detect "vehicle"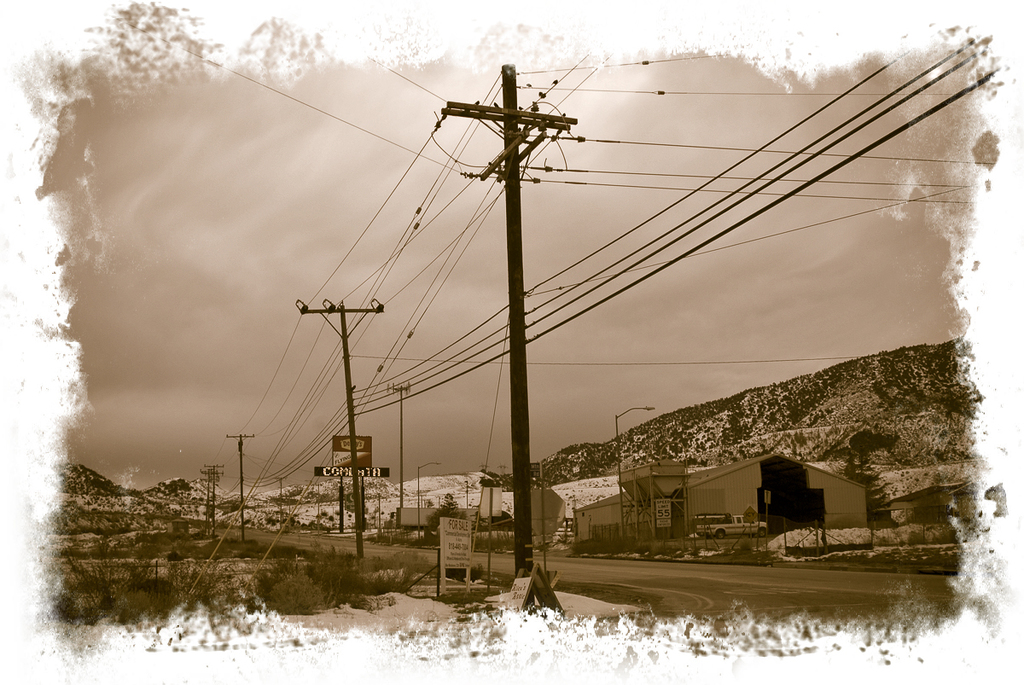
695/513/771/540
